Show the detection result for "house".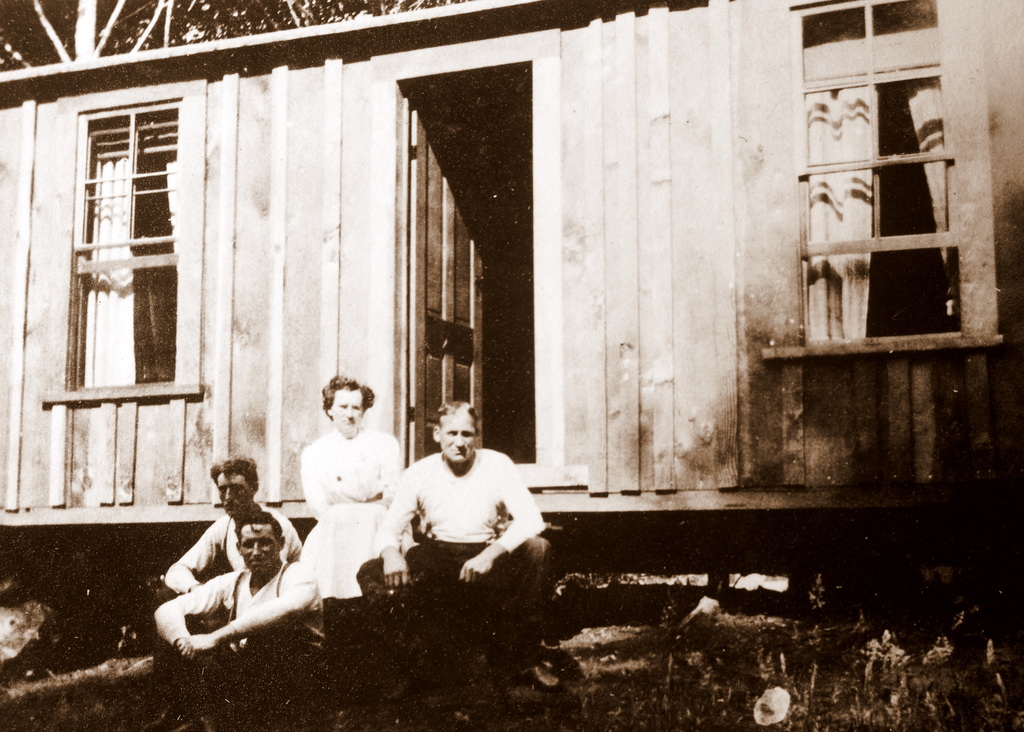
<region>27, 3, 999, 641</region>.
